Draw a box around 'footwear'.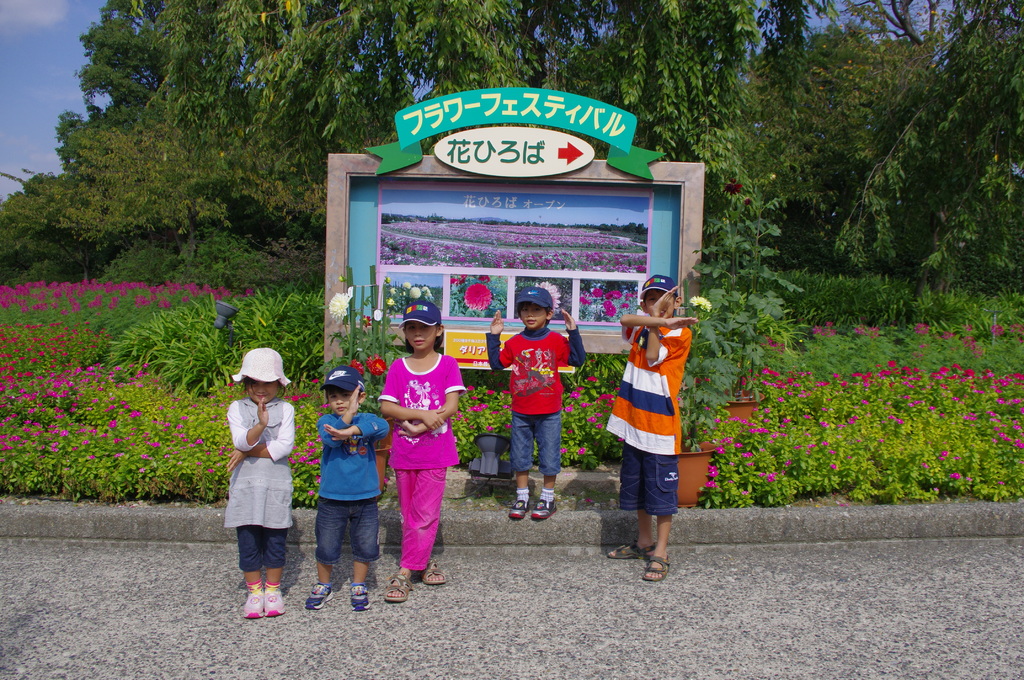
rect(244, 587, 262, 620).
